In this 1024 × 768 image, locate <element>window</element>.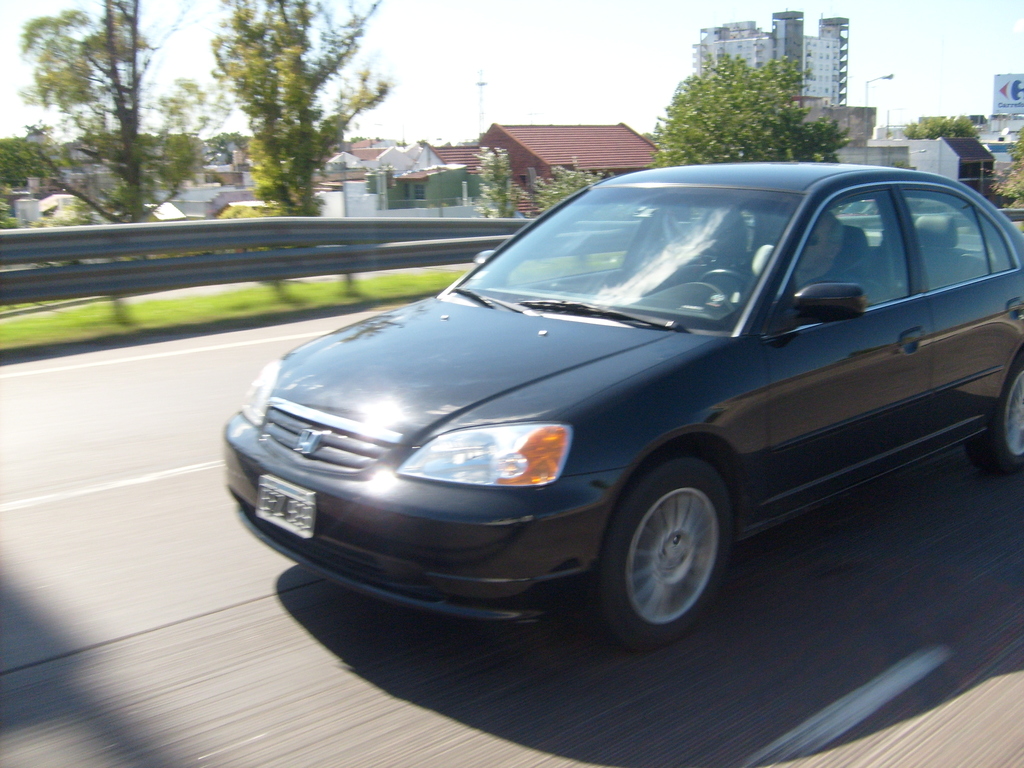
Bounding box: box=[793, 188, 913, 308].
